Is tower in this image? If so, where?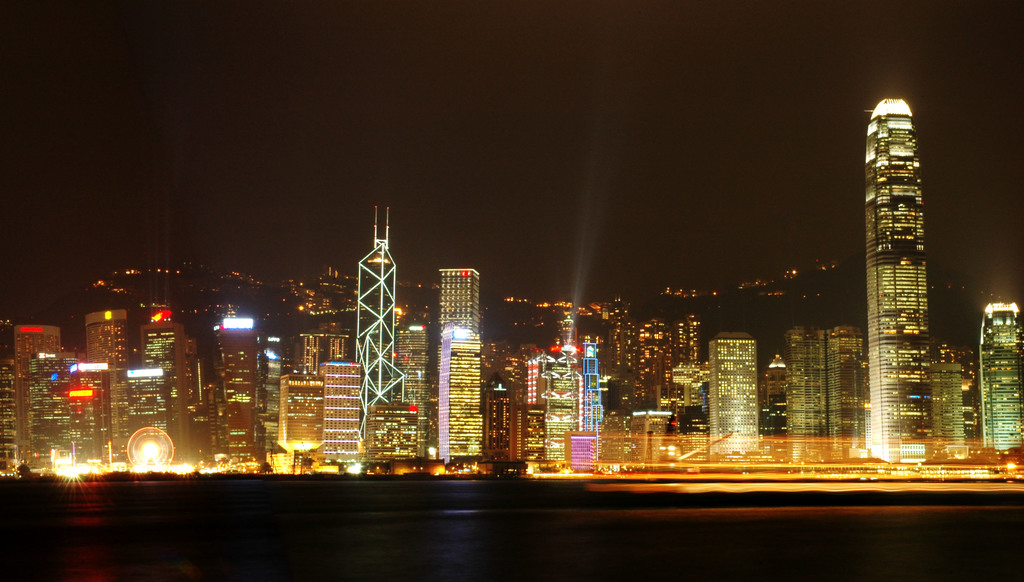
Yes, at rect(122, 365, 194, 469).
